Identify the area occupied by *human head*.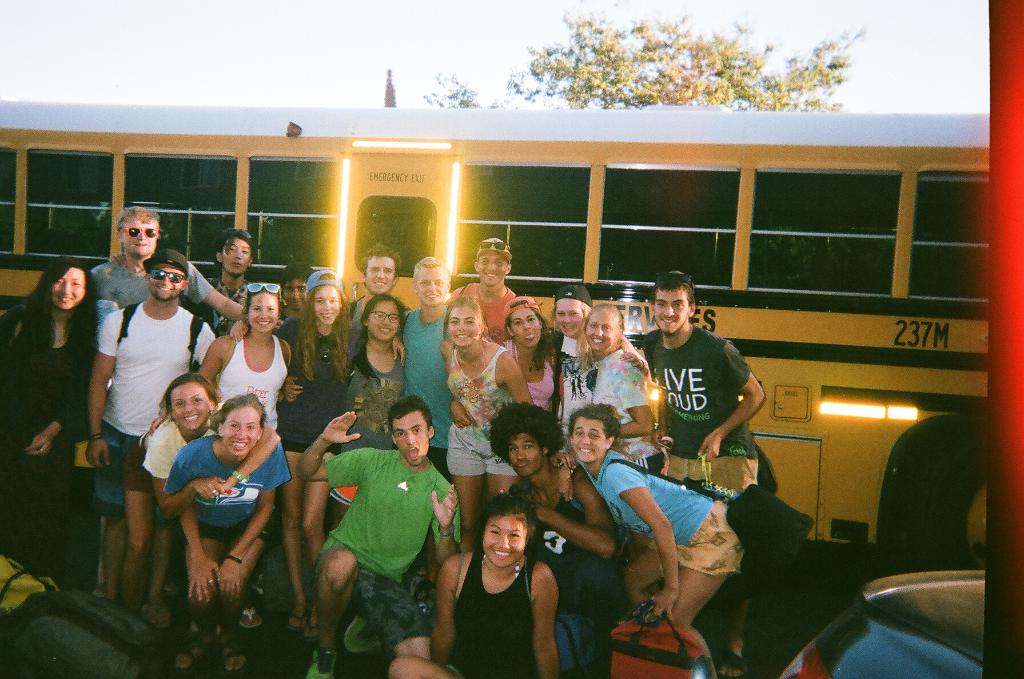
Area: (360,290,402,338).
